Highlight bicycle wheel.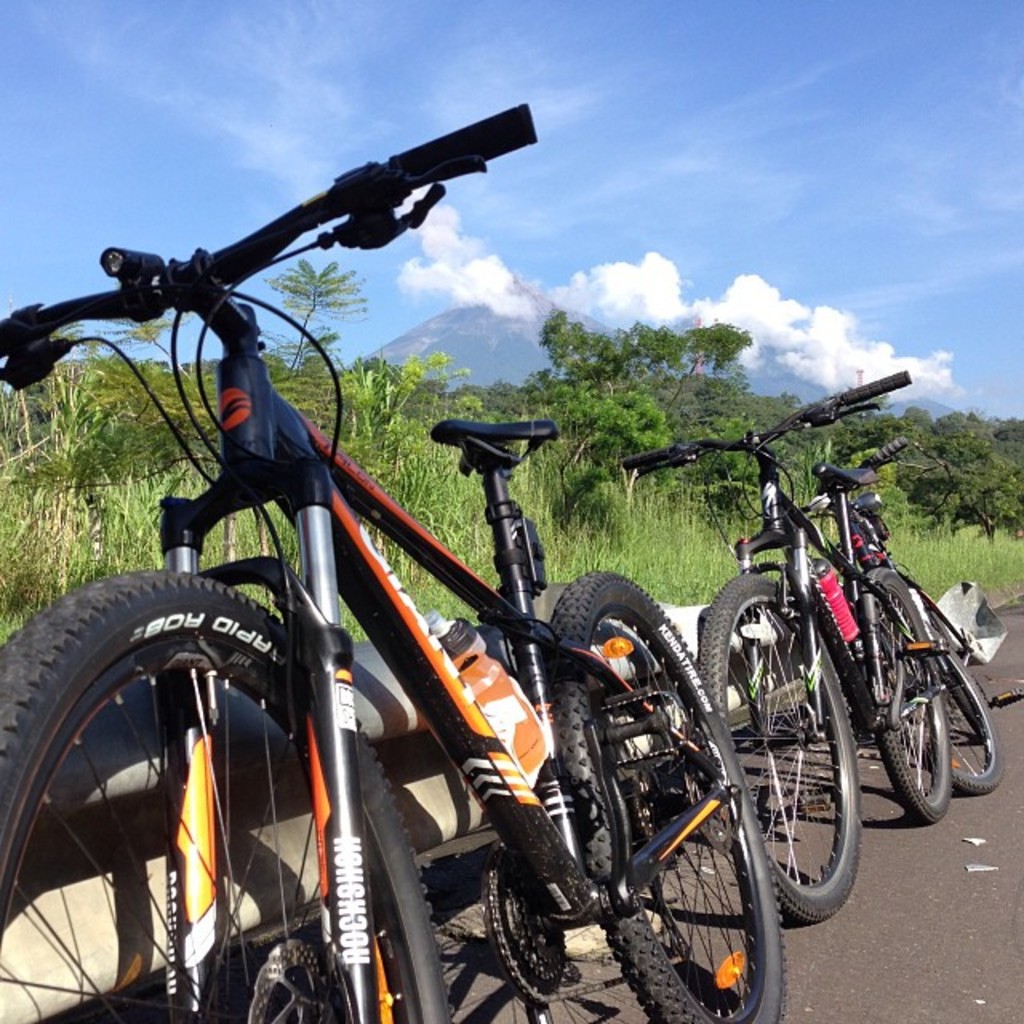
Highlighted region: detection(882, 573, 1005, 800).
